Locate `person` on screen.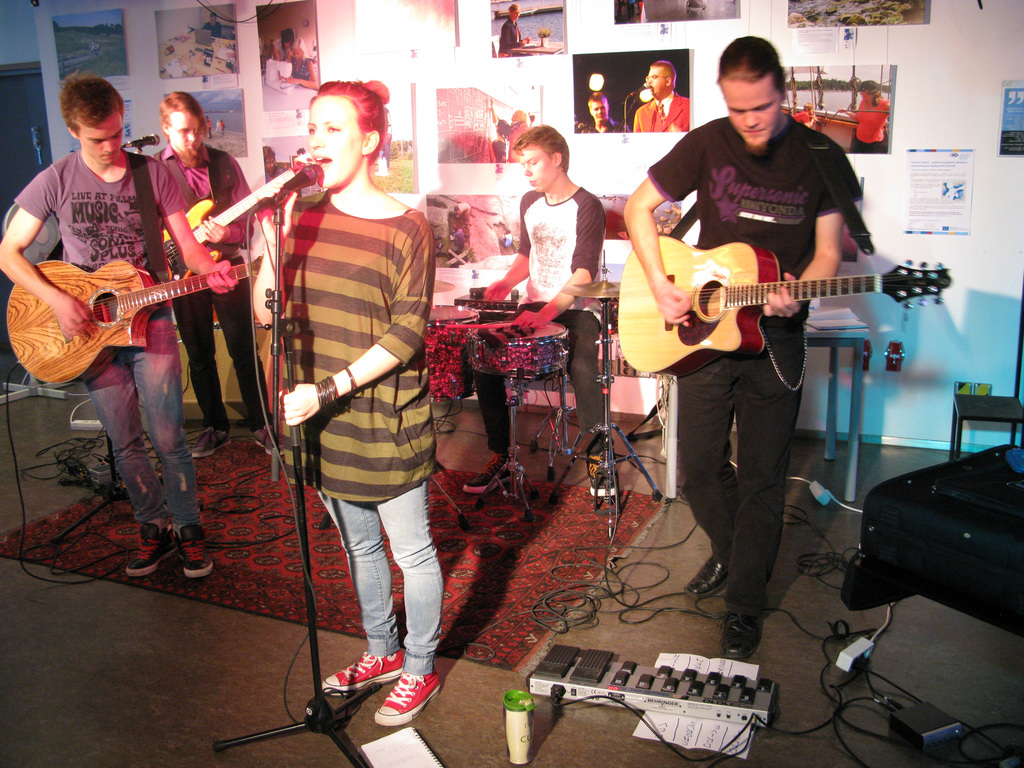
On screen at <box>0,74,234,584</box>.
